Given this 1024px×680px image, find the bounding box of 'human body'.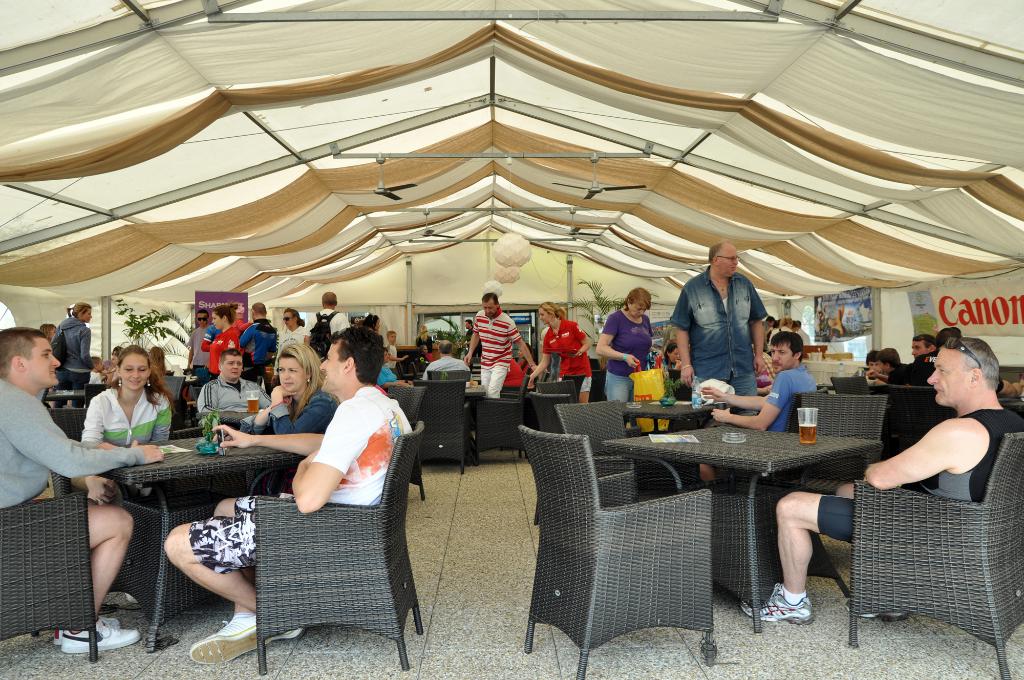
[left=62, top=312, right=101, bottom=407].
